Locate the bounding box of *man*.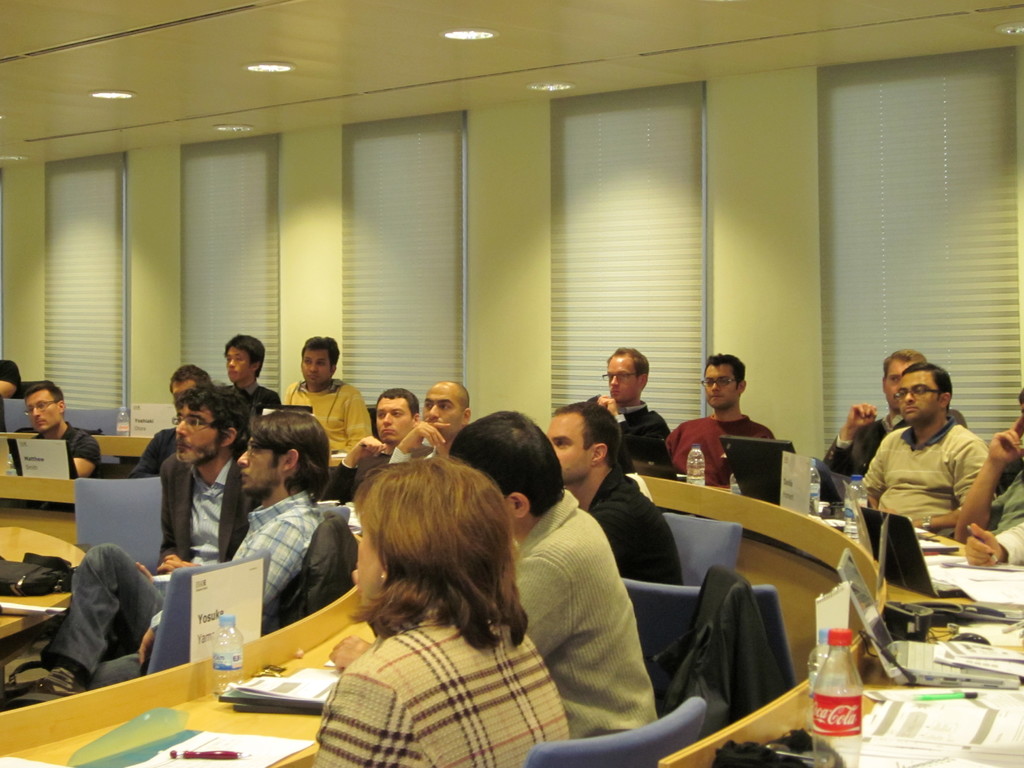
Bounding box: x1=329 y1=387 x2=435 y2=504.
